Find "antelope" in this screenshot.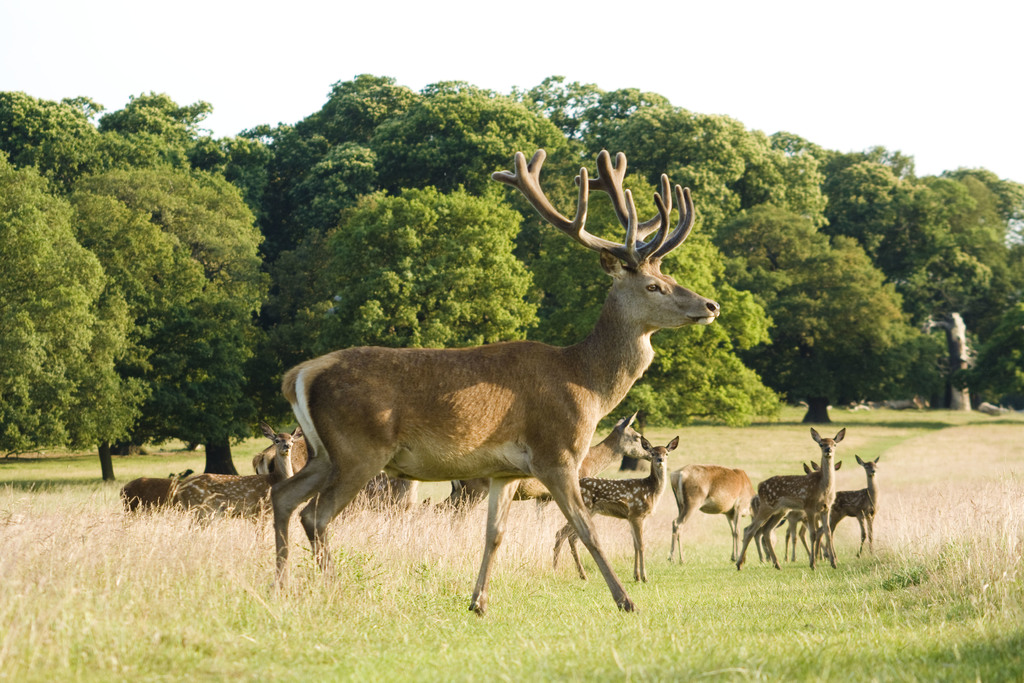
The bounding box for "antelope" is 116,472,191,514.
